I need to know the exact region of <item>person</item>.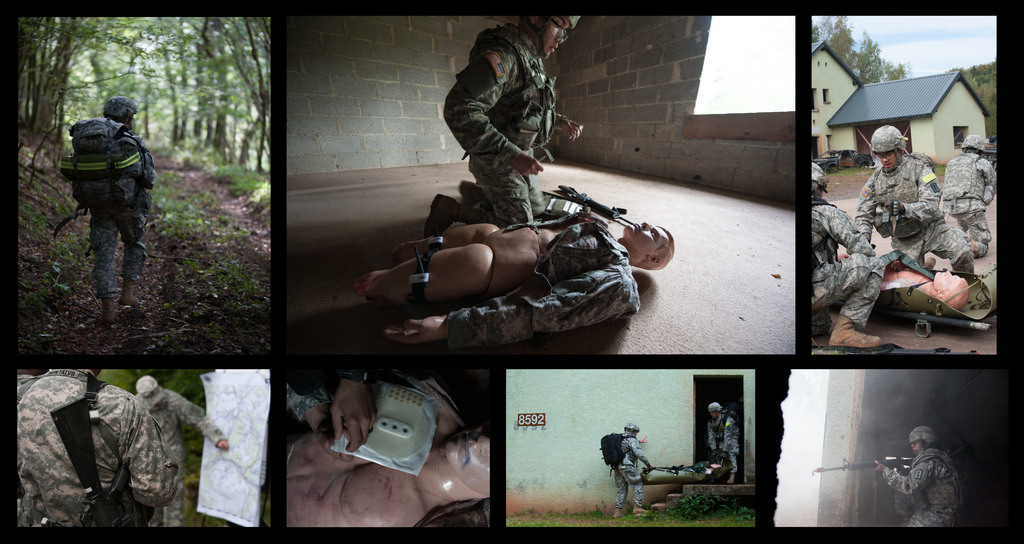
Region: [867,424,965,534].
